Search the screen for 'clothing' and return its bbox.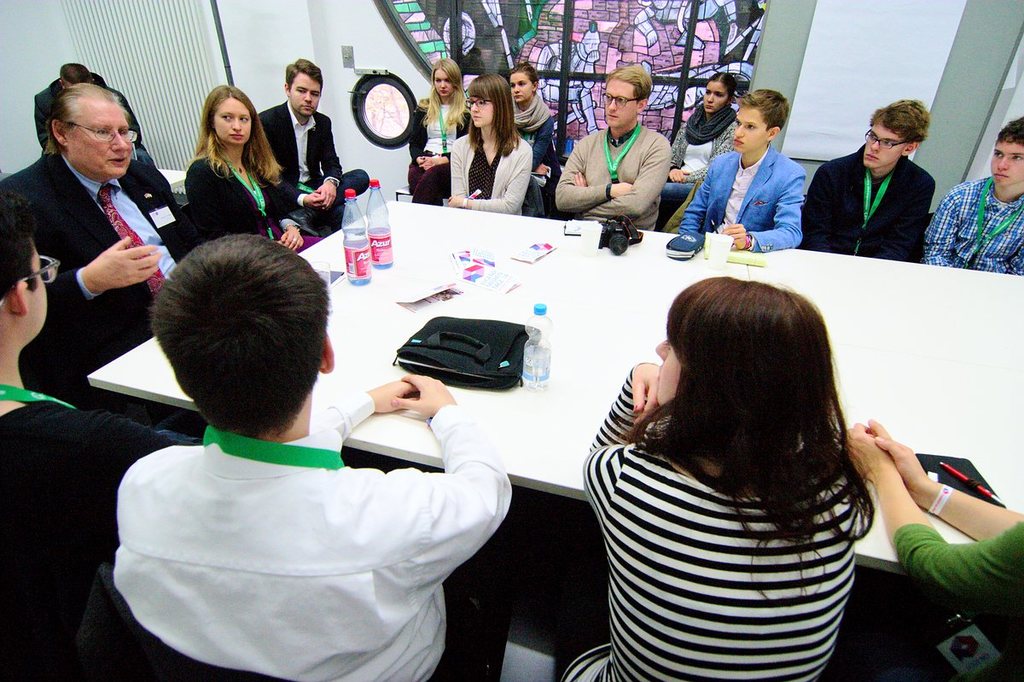
Found: bbox=(810, 167, 929, 275).
